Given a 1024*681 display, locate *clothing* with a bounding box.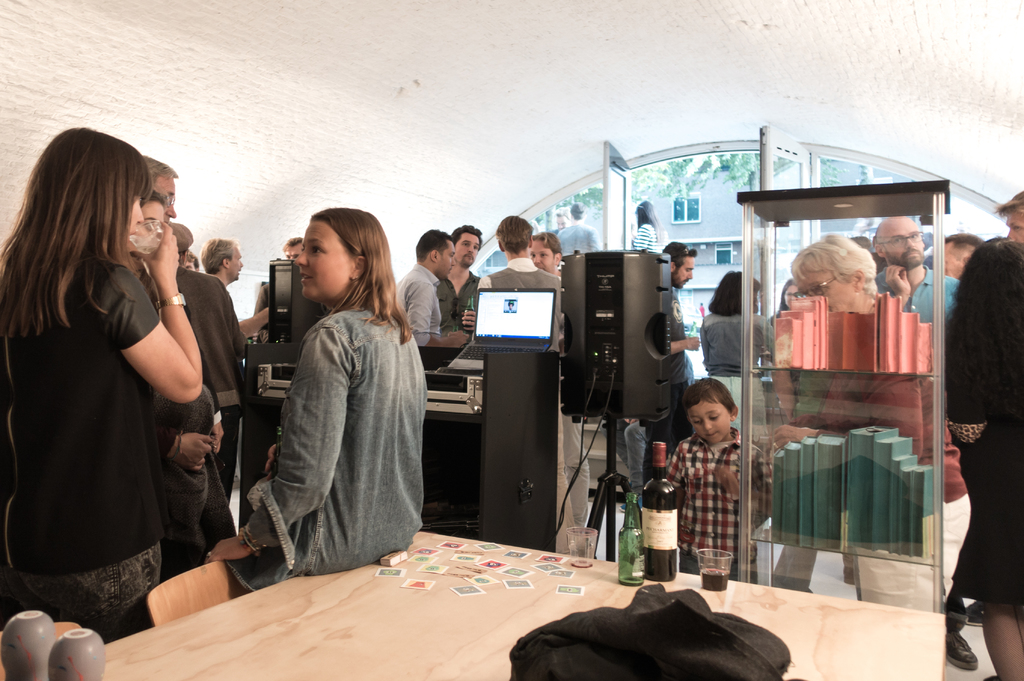
Located: [254, 284, 271, 338].
